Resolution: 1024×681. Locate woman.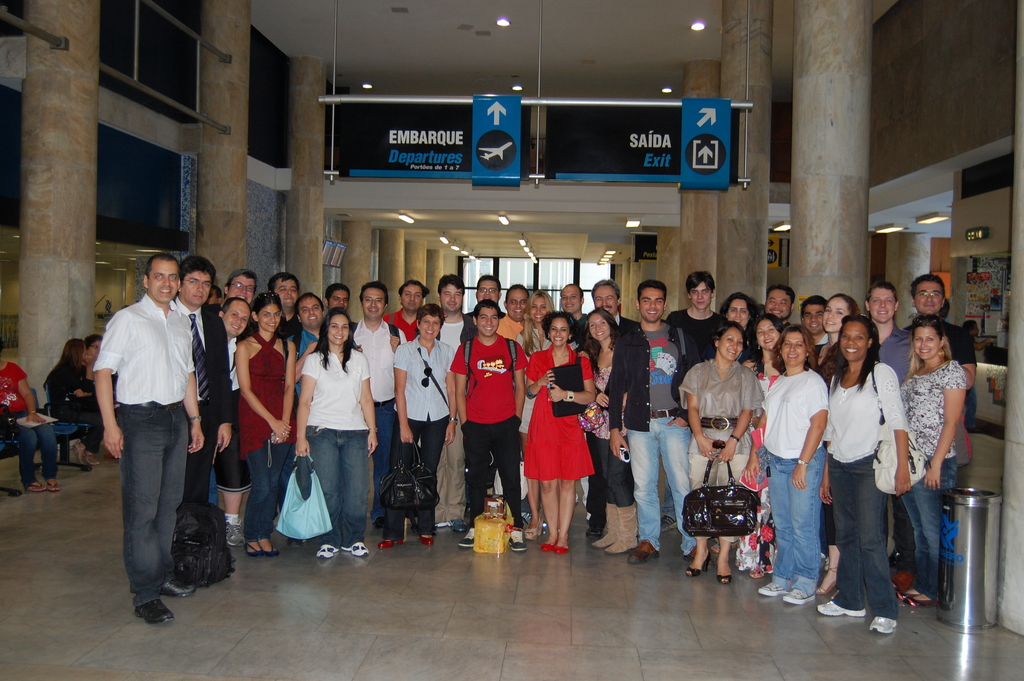
crop(511, 288, 567, 540).
